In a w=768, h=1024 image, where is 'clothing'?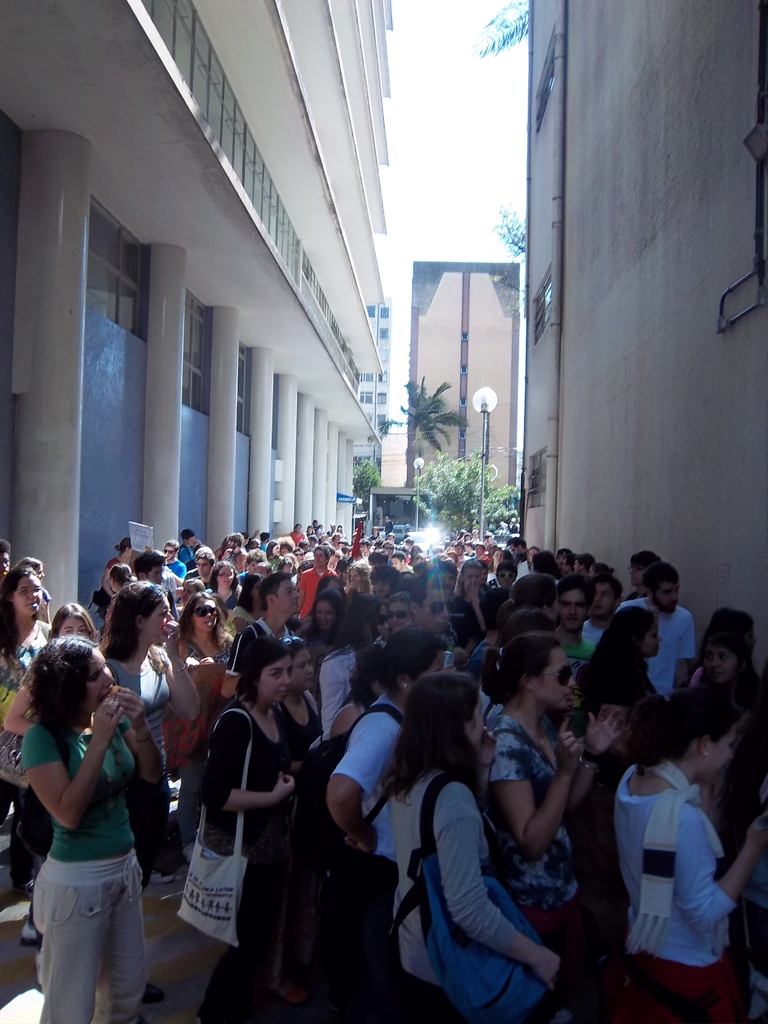
select_region(0, 620, 58, 870).
